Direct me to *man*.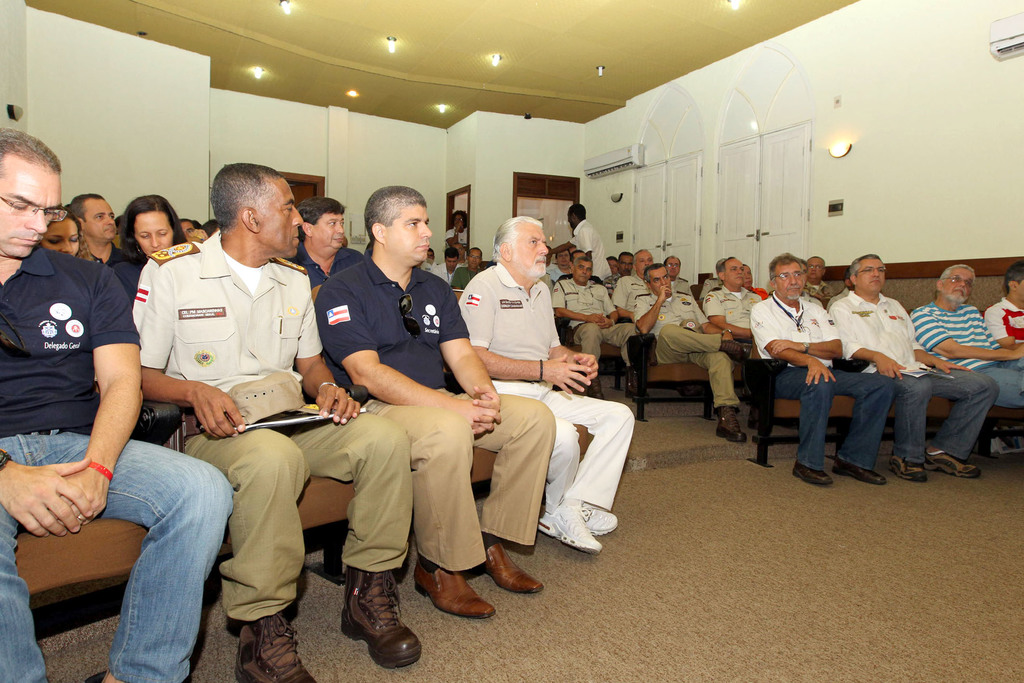
Direction: 456/217/637/557.
